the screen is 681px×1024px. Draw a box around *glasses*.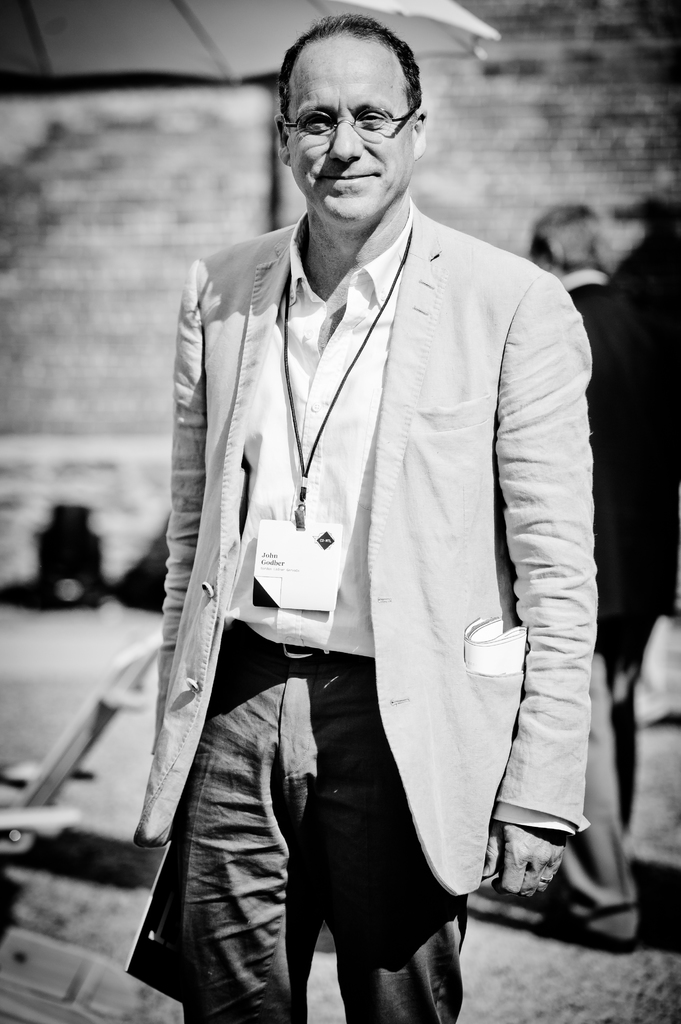
bbox(276, 111, 433, 141).
